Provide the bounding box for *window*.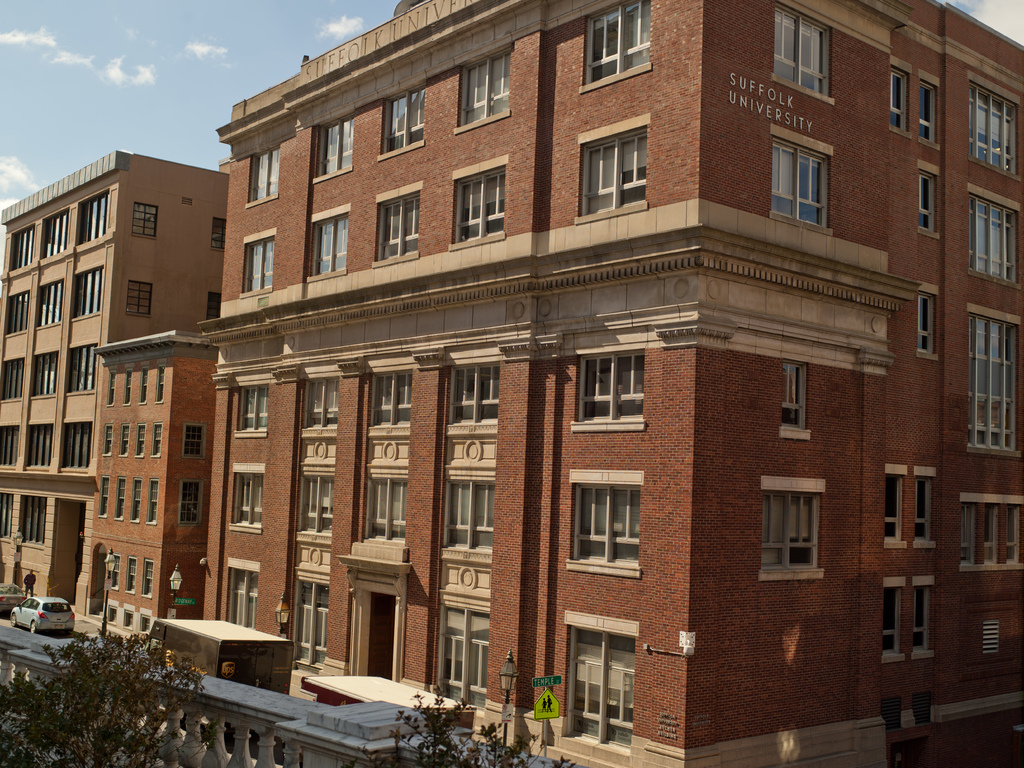
bbox(886, 466, 909, 551).
